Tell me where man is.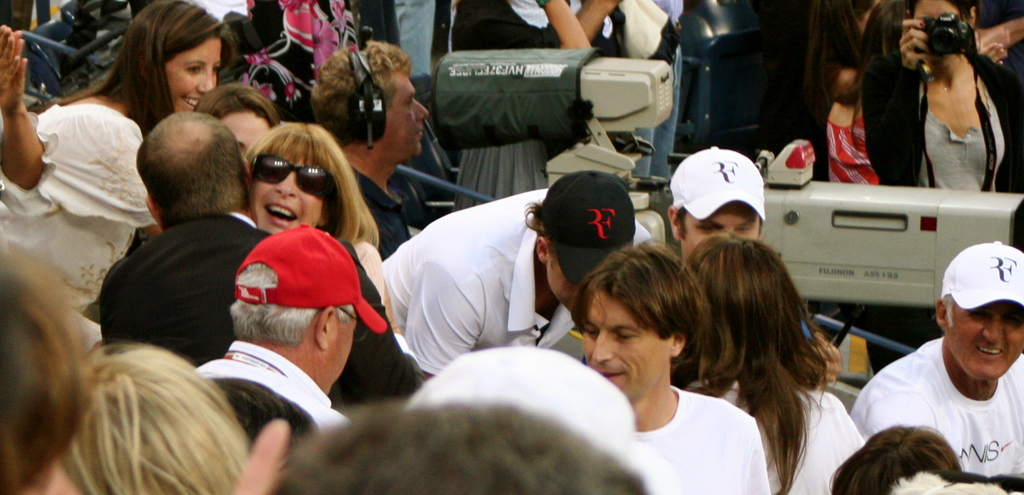
man is at BBox(186, 218, 380, 450).
